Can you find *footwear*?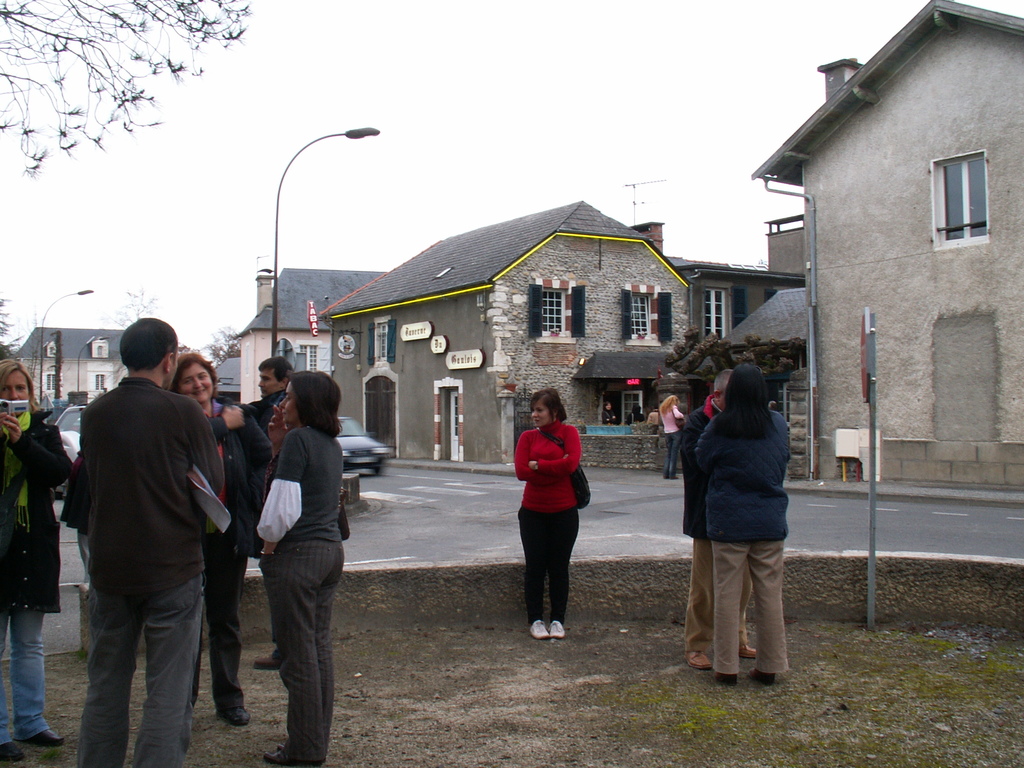
Yes, bounding box: {"left": 218, "top": 705, "right": 252, "bottom": 728}.
